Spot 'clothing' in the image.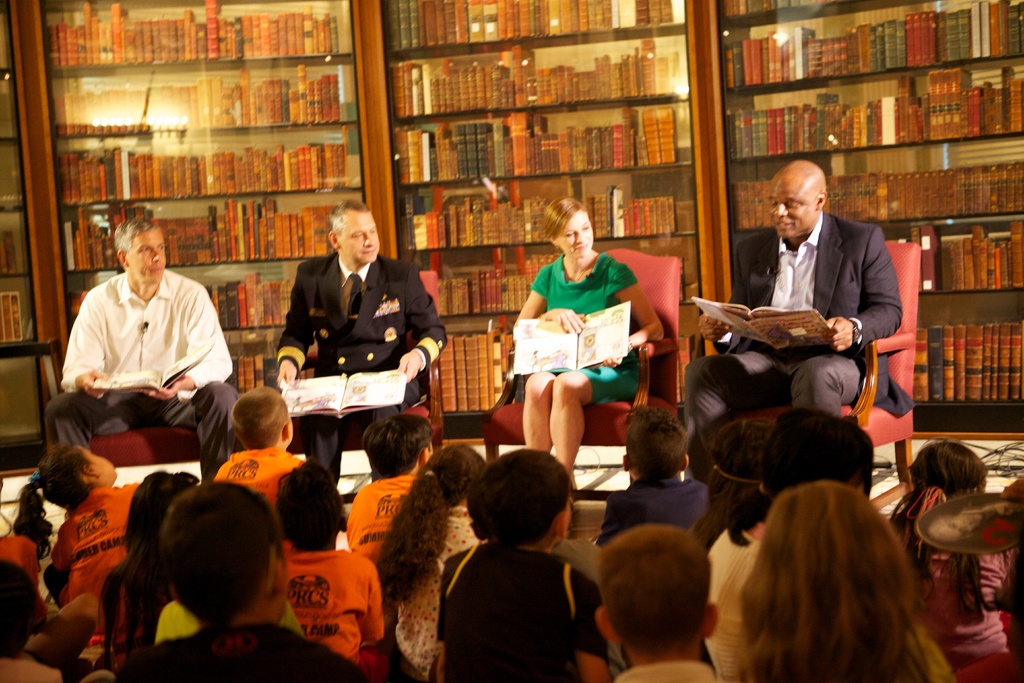
'clothing' found at <region>152, 600, 200, 647</region>.
